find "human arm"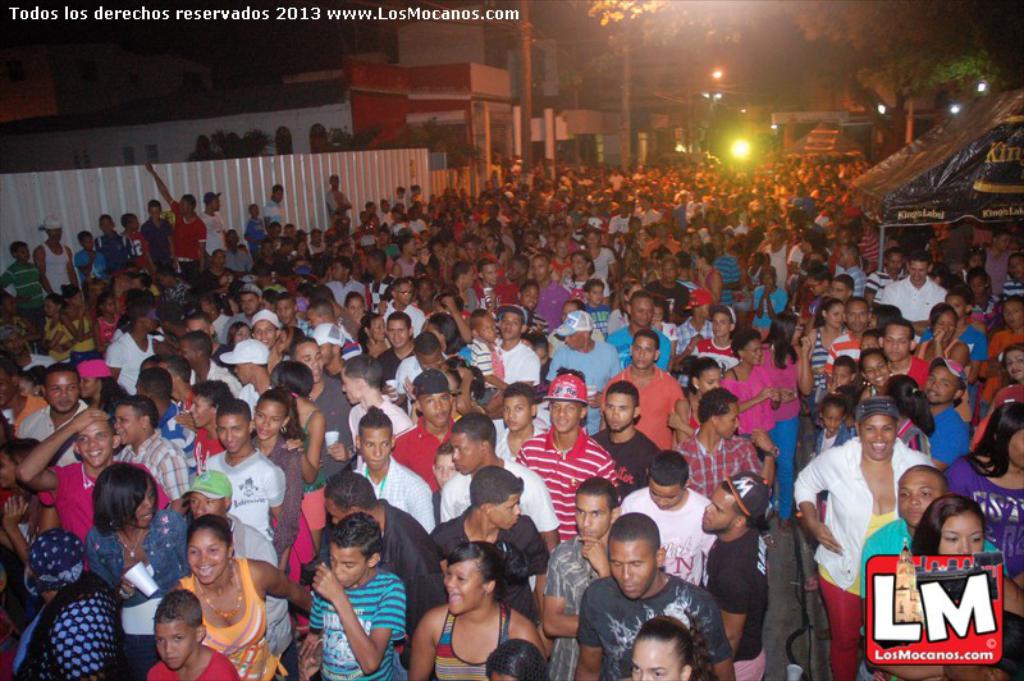
(666, 408, 699, 435)
